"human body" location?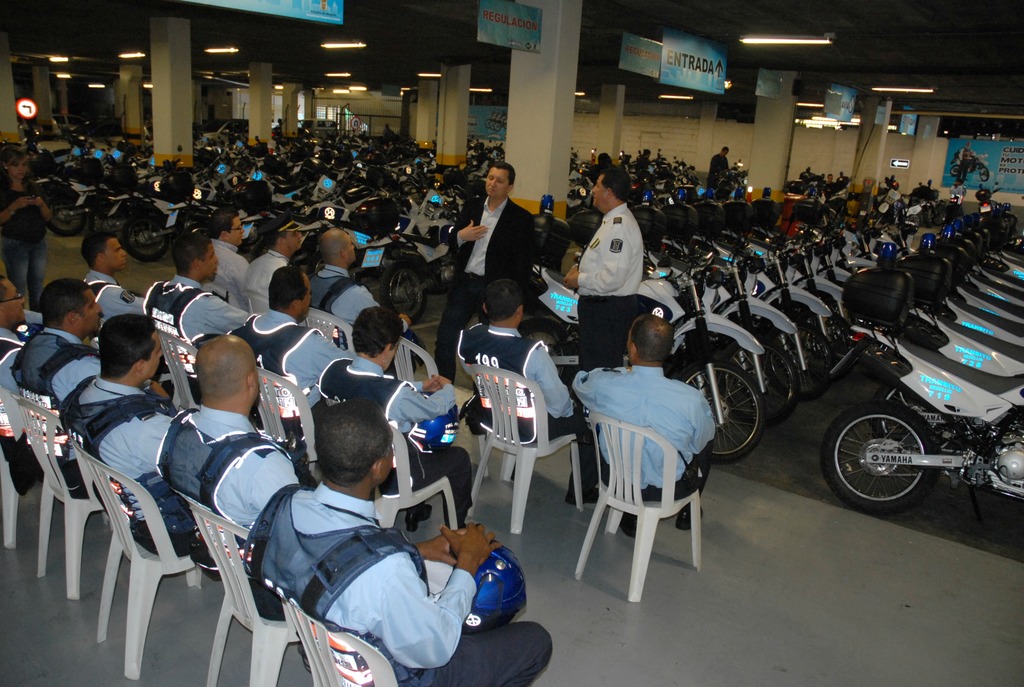
select_region(234, 304, 352, 441)
